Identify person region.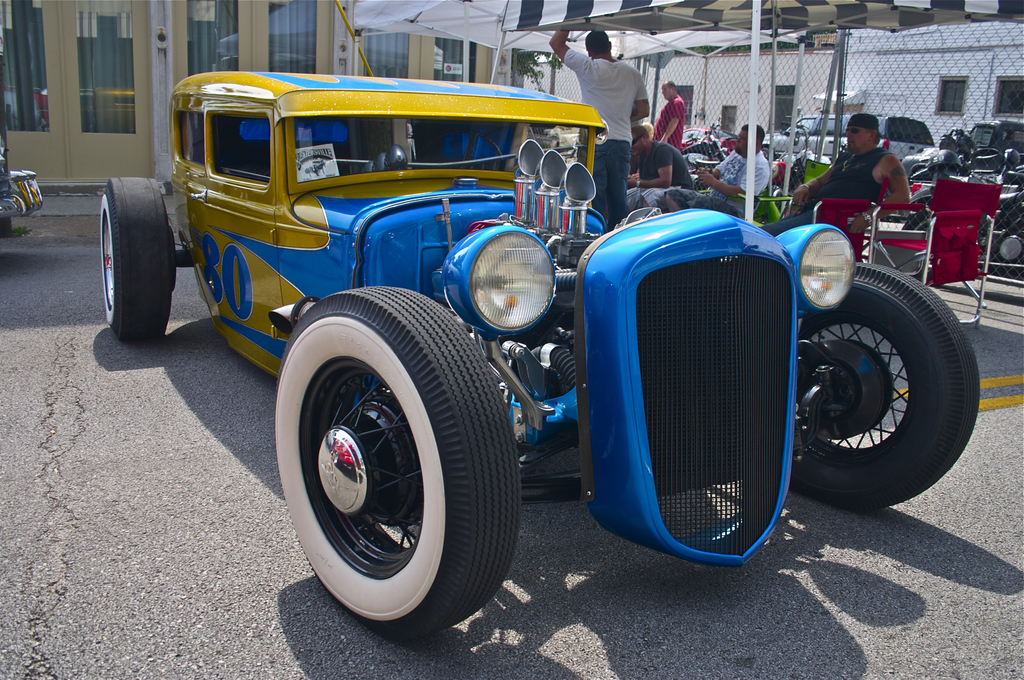
Region: pyautogui.locateOnScreen(650, 83, 684, 151).
